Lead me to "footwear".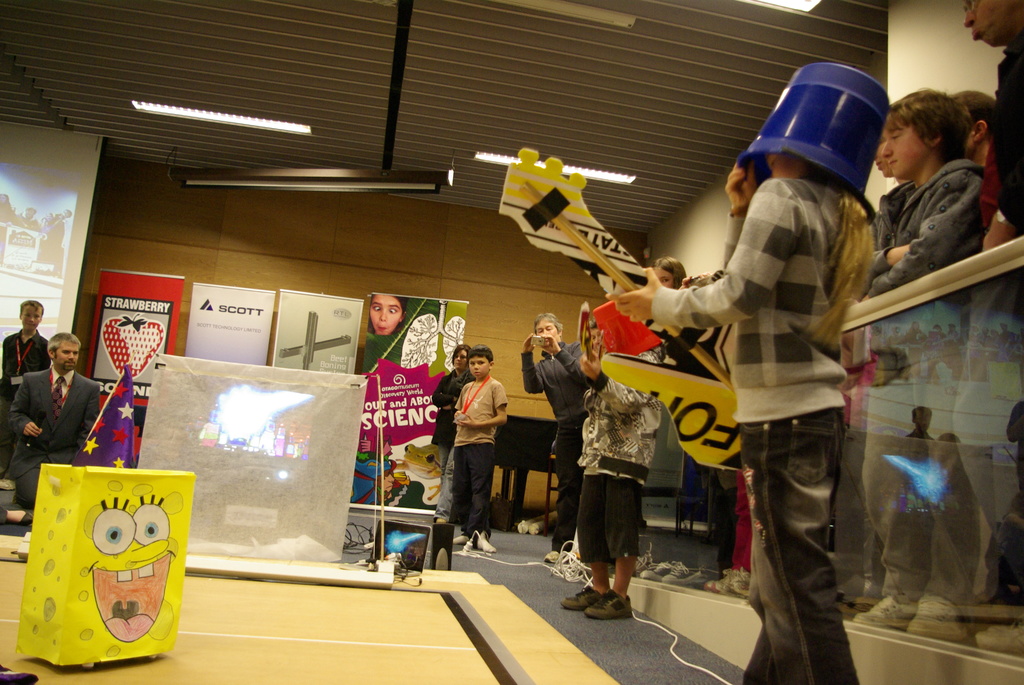
Lead to (545, 549, 563, 562).
